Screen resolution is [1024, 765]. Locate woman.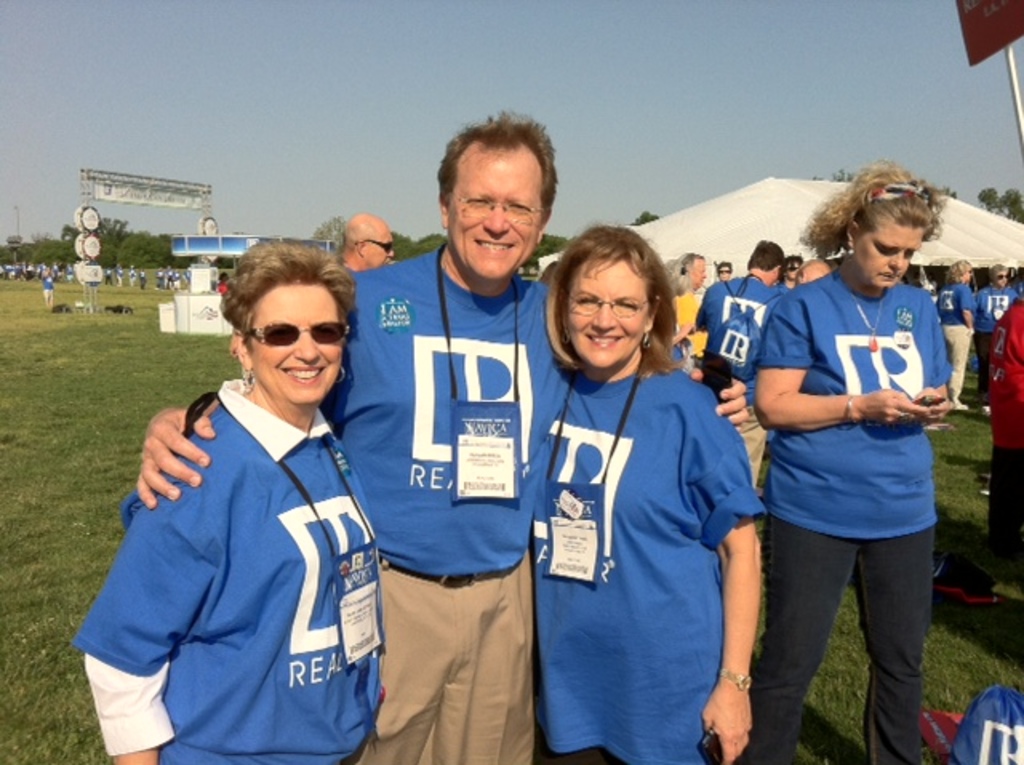
75, 230, 389, 763.
